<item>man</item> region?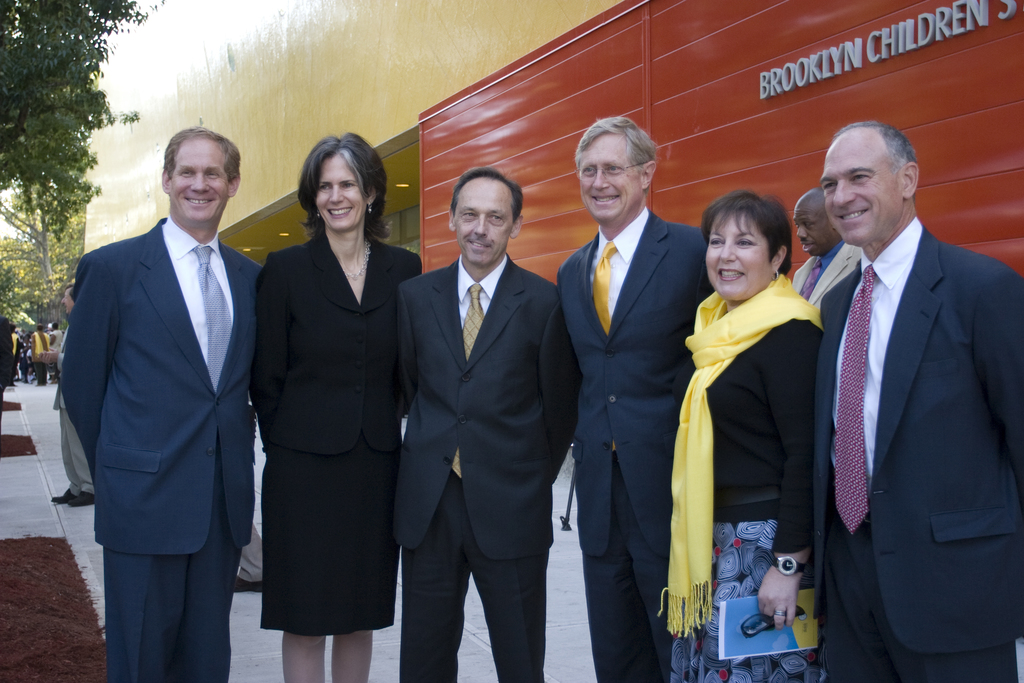
<region>791, 186, 856, 320</region>
